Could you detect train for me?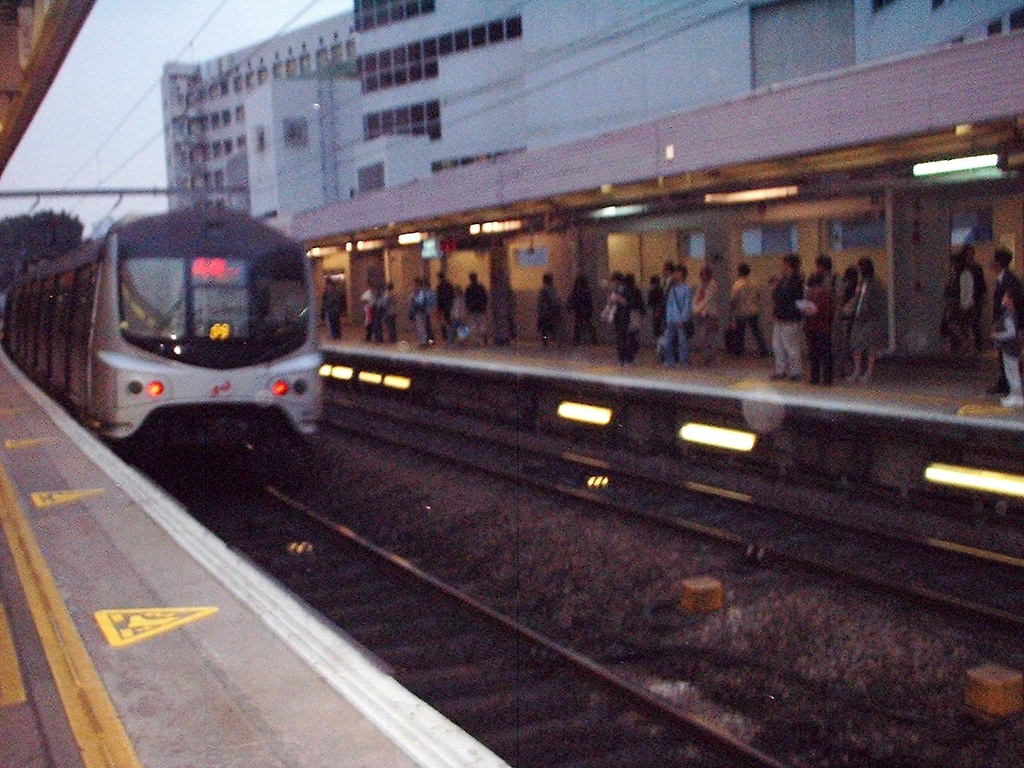
Detection result: box(0, 194, 331, 480).
